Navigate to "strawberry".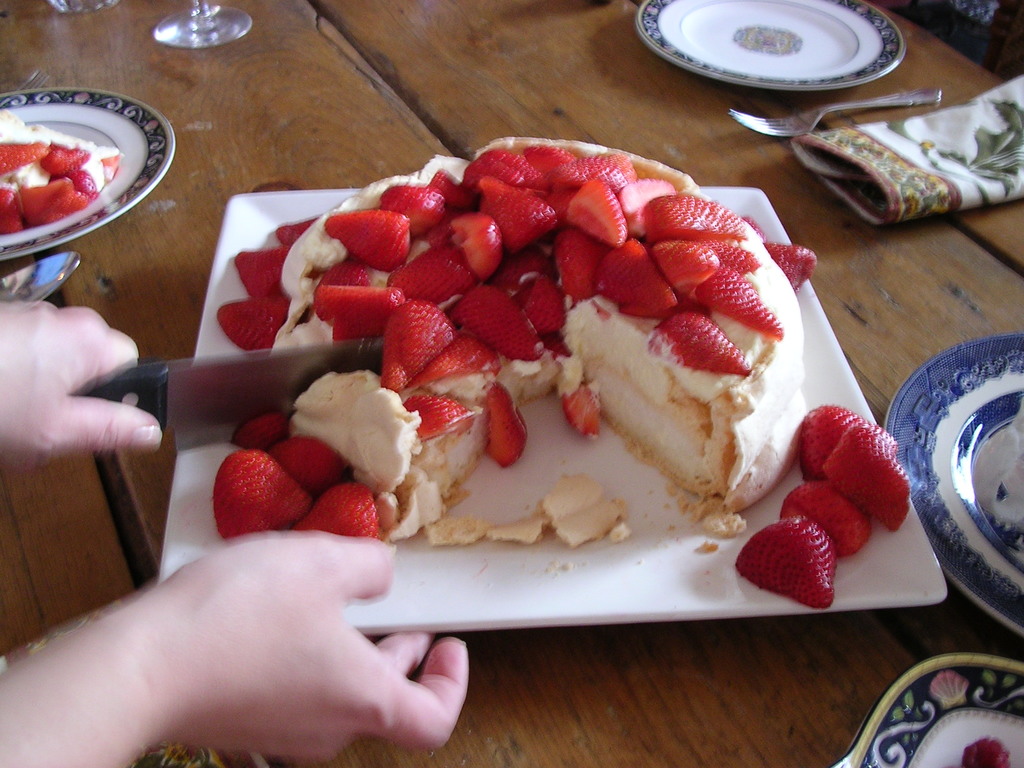
Navigation target: select_region(822, 414, 907, 529).
